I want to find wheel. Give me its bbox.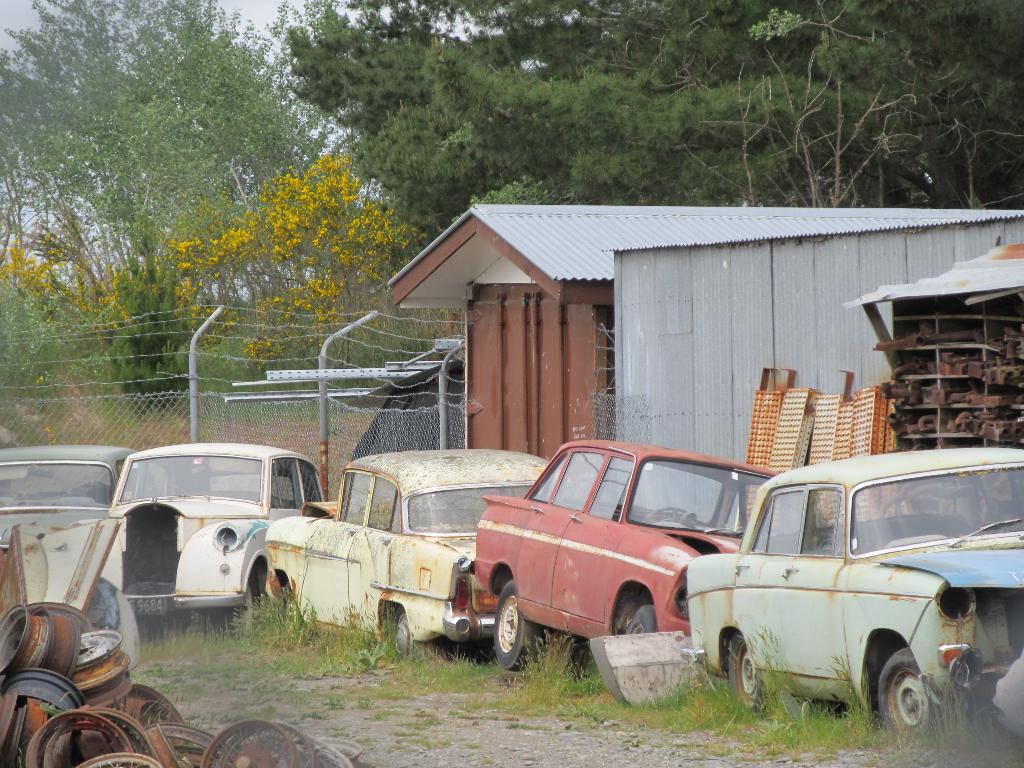
283/584/308/636.
